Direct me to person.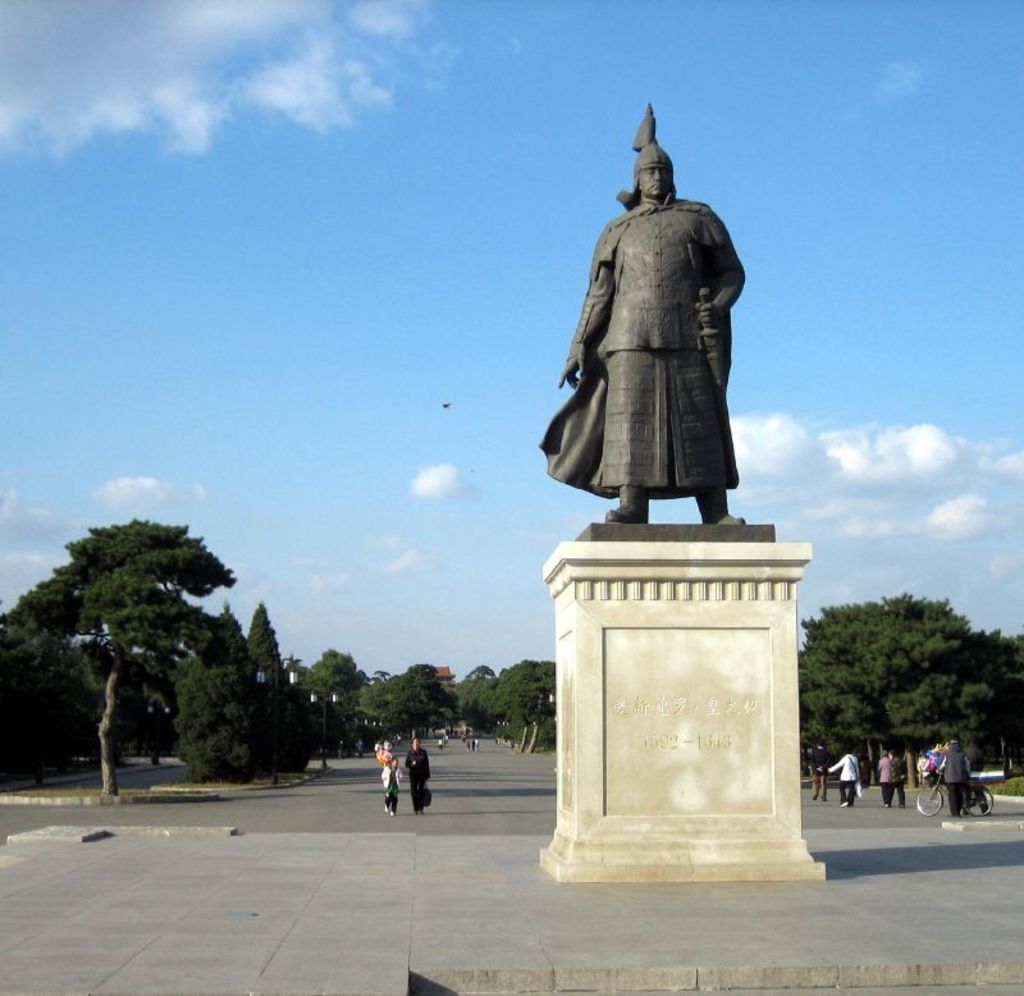
Direction: (810, 735, 826, 798).
